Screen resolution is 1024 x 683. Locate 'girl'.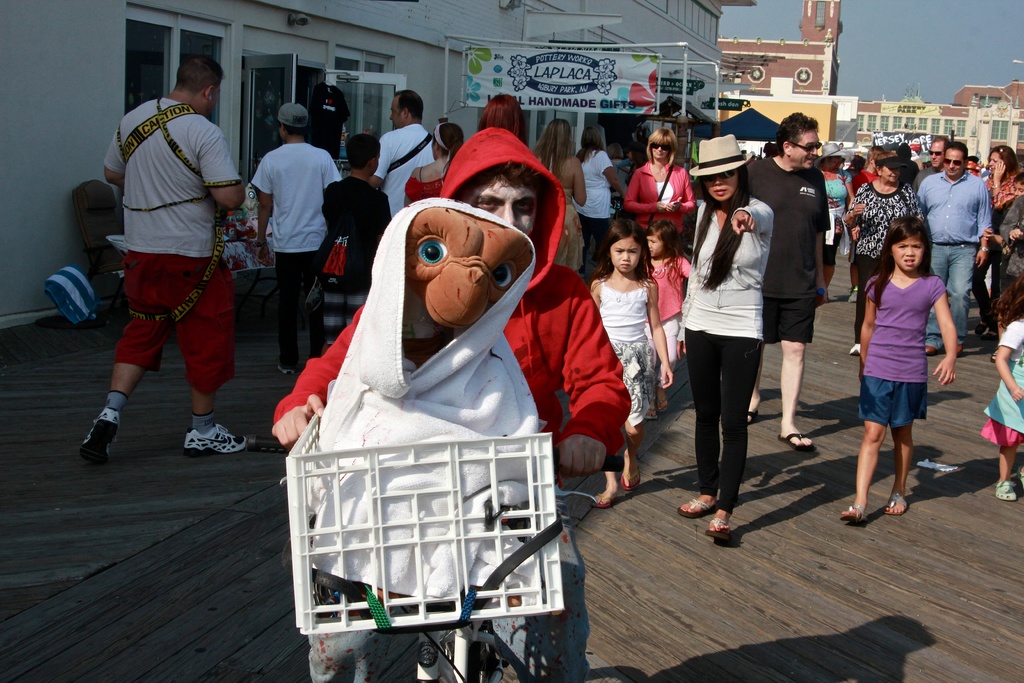
bbox=(842, 215, 957, 527).
